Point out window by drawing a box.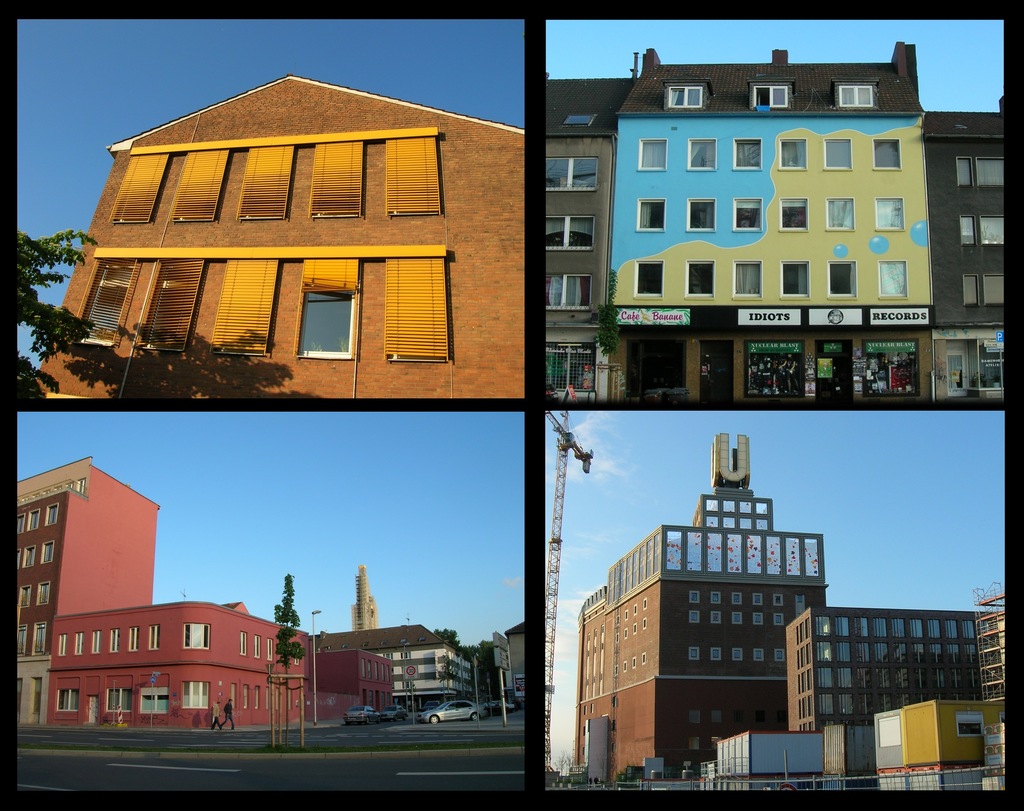
rect(974, 158, 1006, 188).
